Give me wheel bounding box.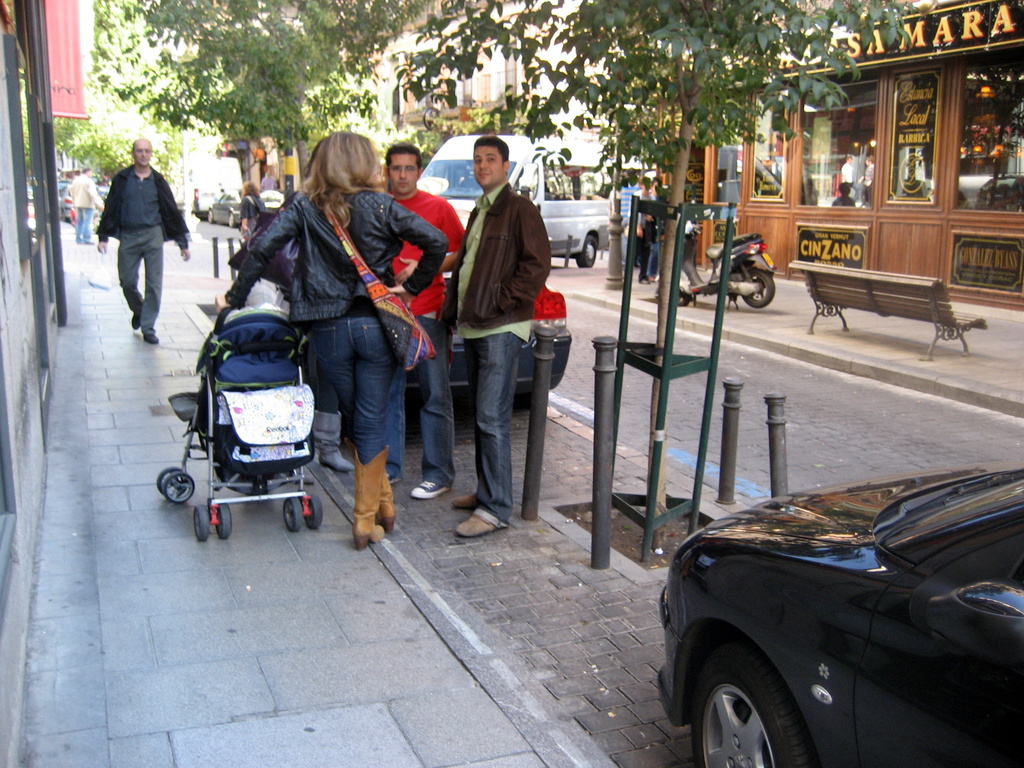
283/497/303/531.
